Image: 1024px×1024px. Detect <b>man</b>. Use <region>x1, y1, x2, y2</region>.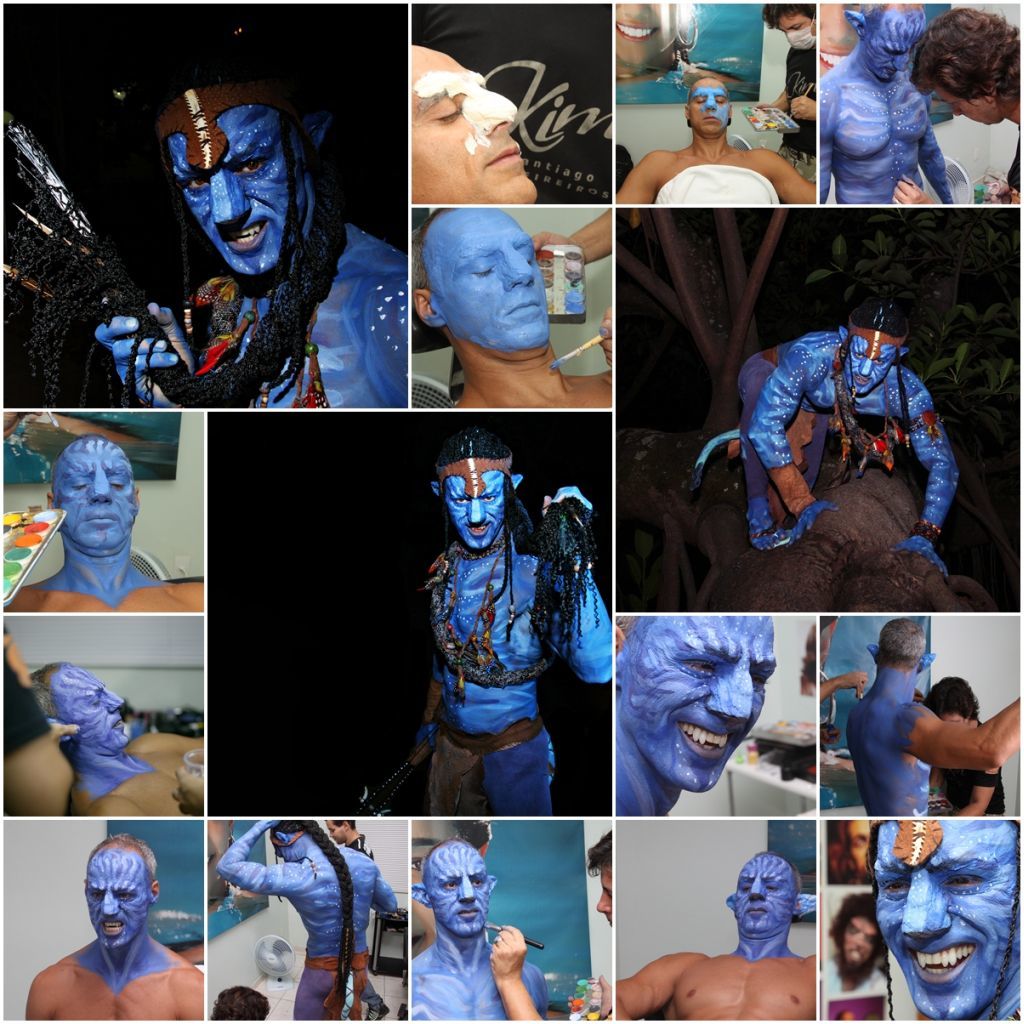
<region>758, 0, 817, 185</region>.
